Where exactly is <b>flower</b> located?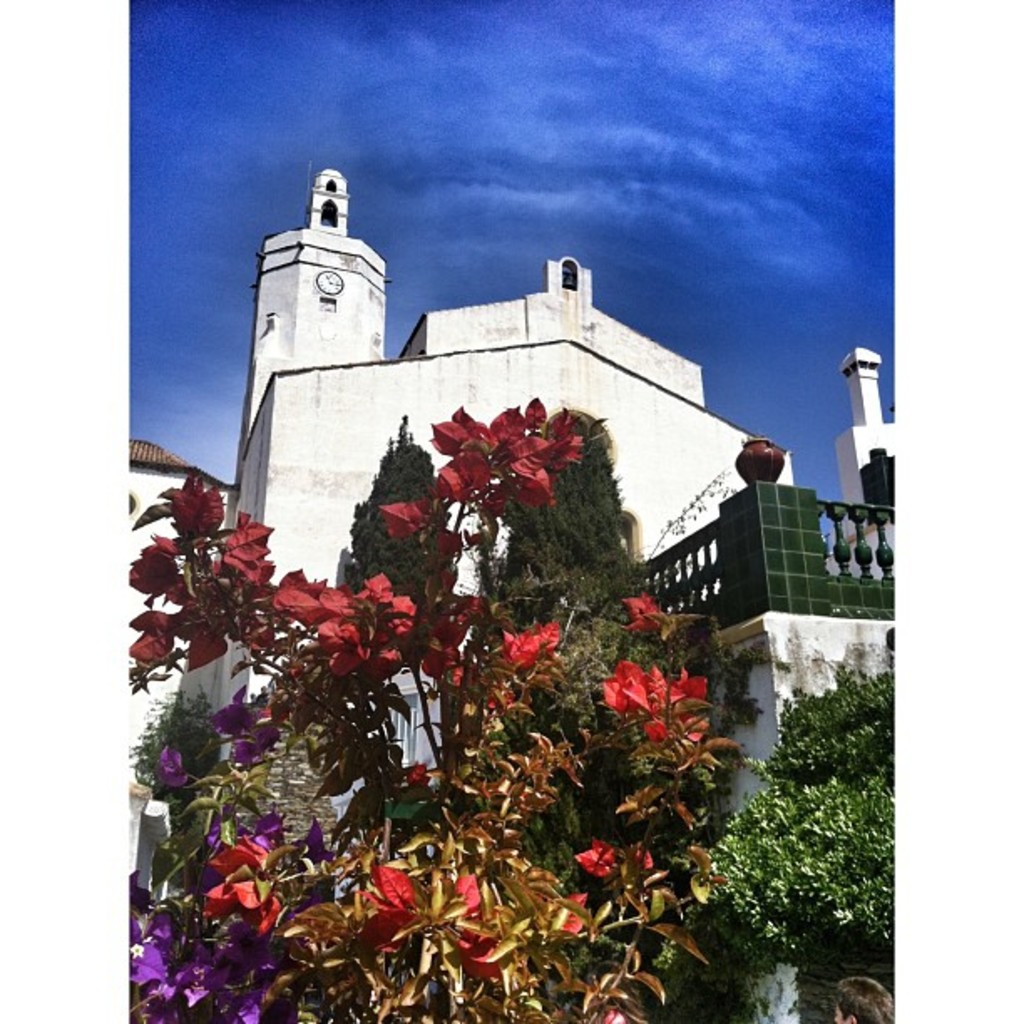
Its bounding box is [596, 658, 653, 718].
